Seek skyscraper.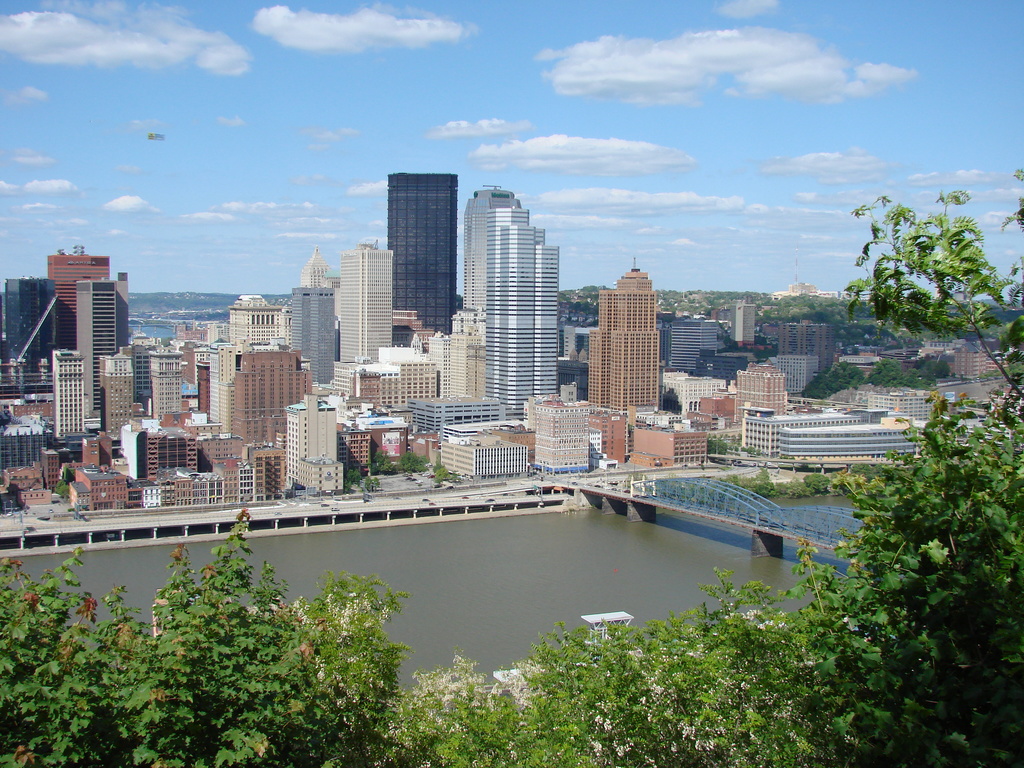
select_region(229, 292, 303, 351).
